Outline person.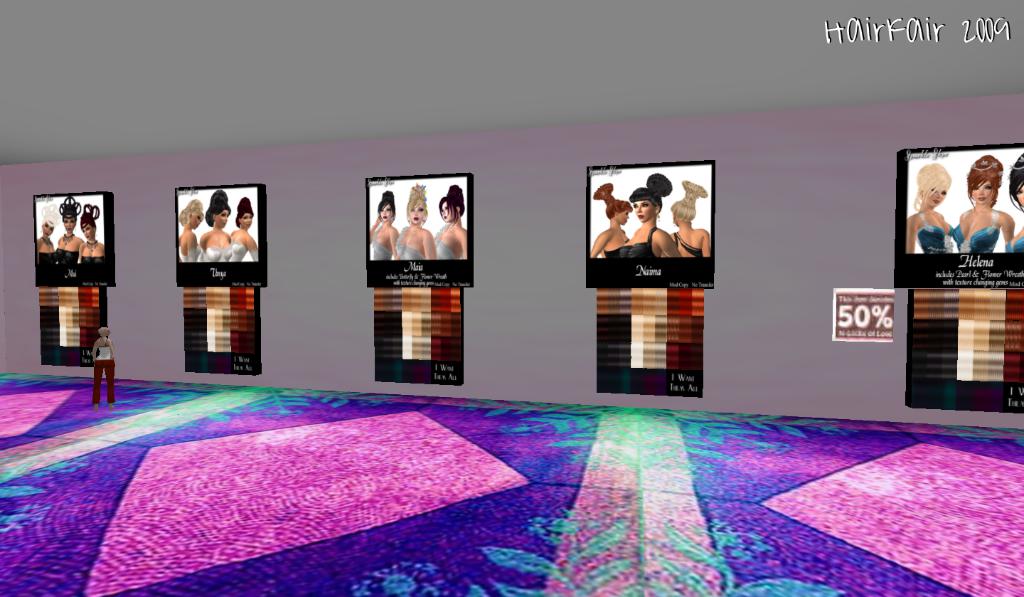
Outline: pyautogui.locateOnScreen(75, 202, 107, 265).
